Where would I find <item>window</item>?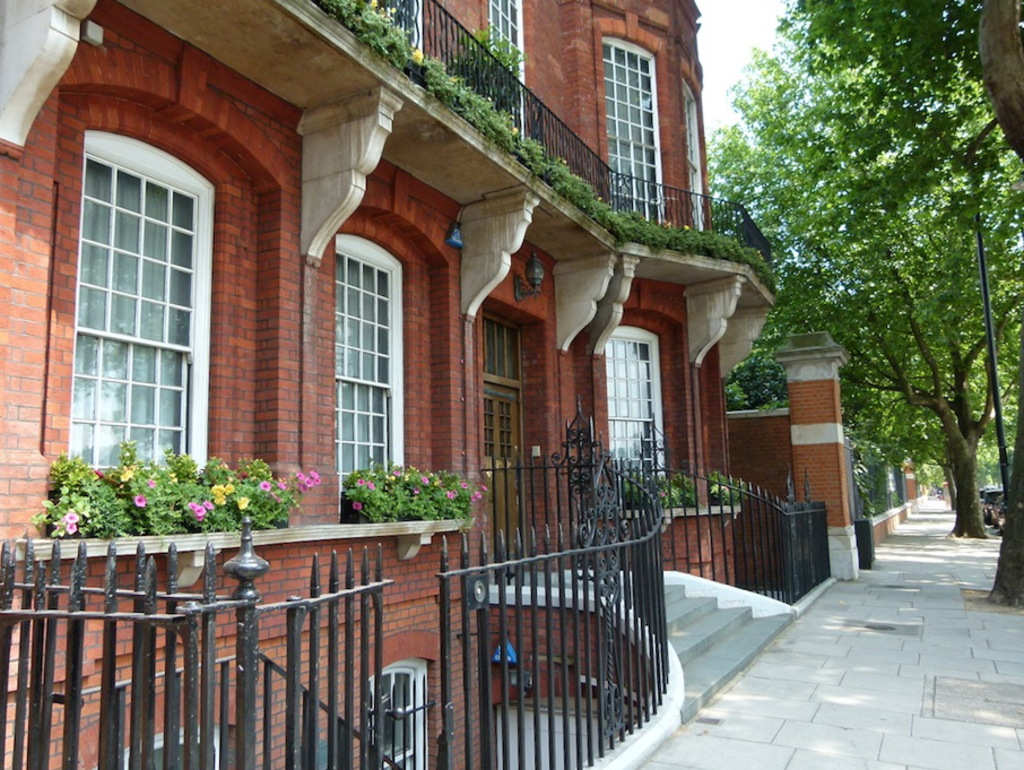
At {"x1": 599, "y1": 41, "x2": 658, "y2": 219}.
